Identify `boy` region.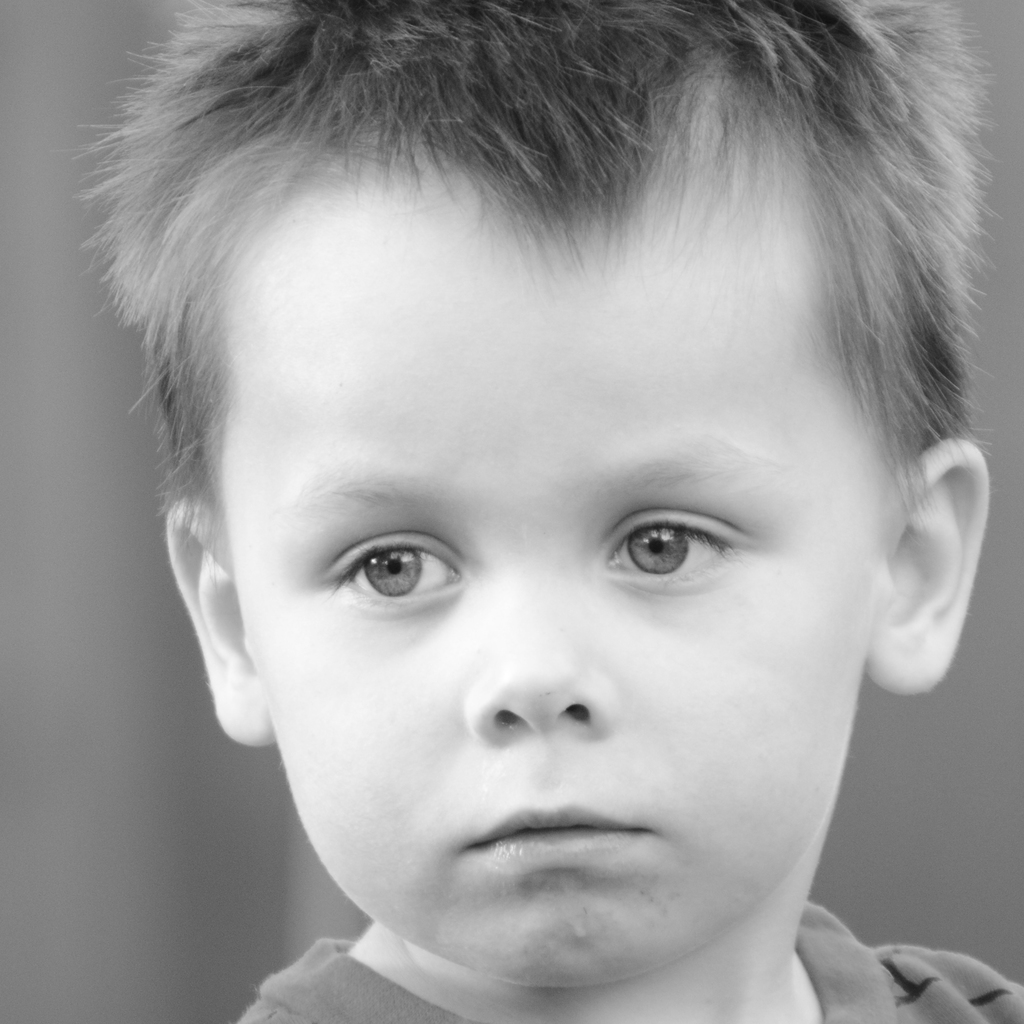
Region: 49,0,1023,1023.
